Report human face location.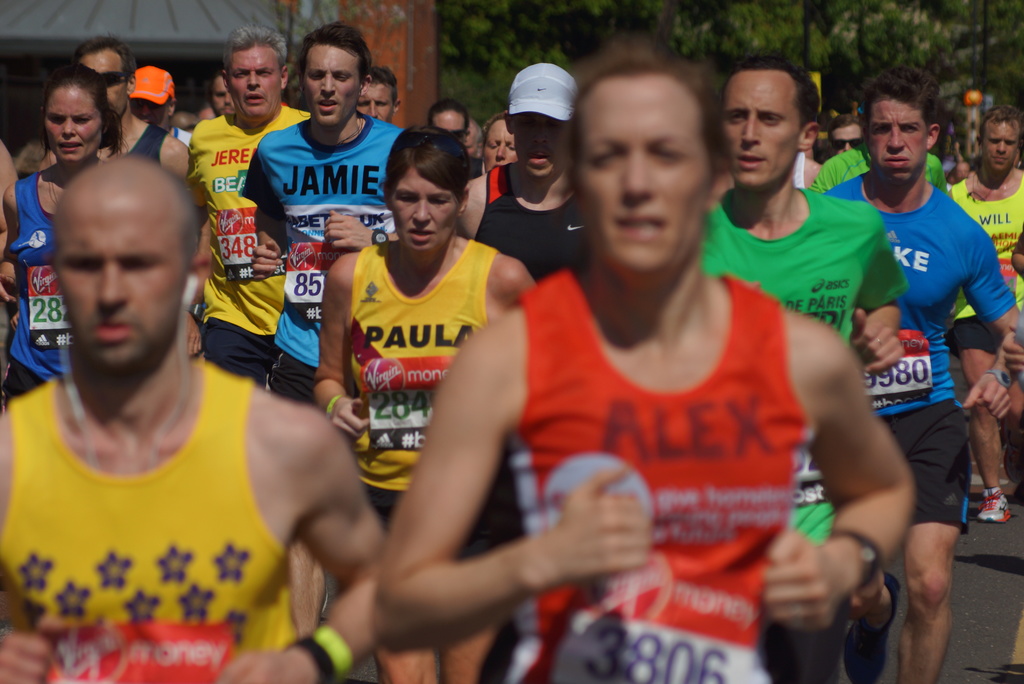
Report: {"x1": 723, "y1": 70, "x2": 799, "y2": 185}.
